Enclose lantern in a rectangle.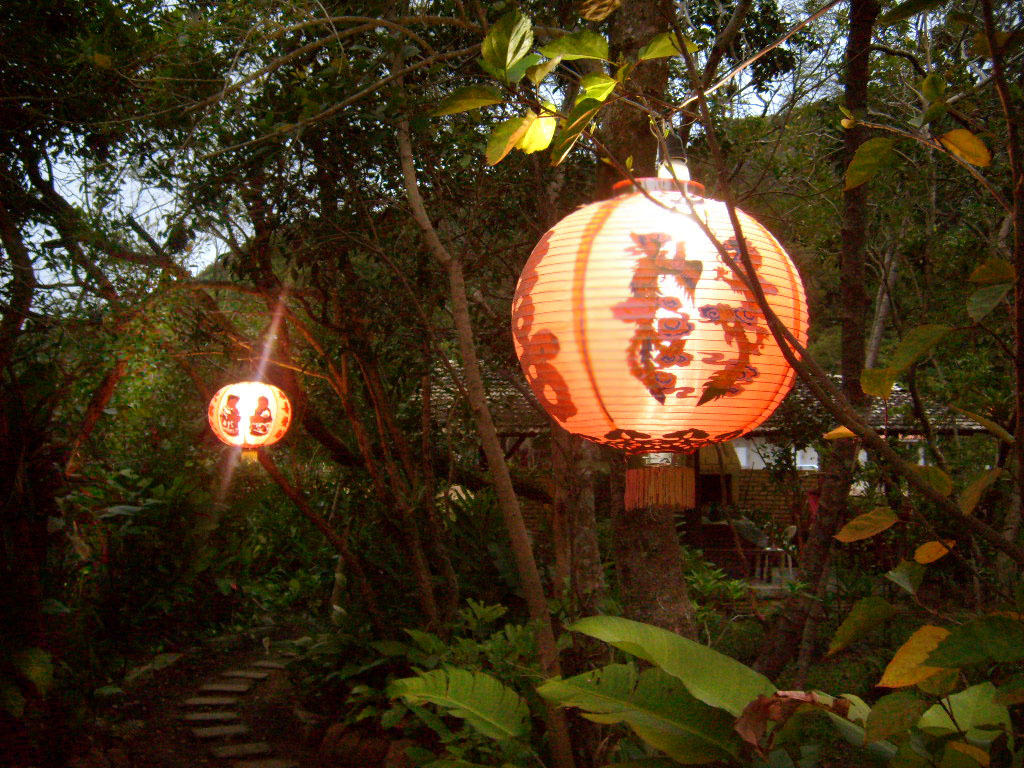
l=507, t=180, r=808, b=462.
